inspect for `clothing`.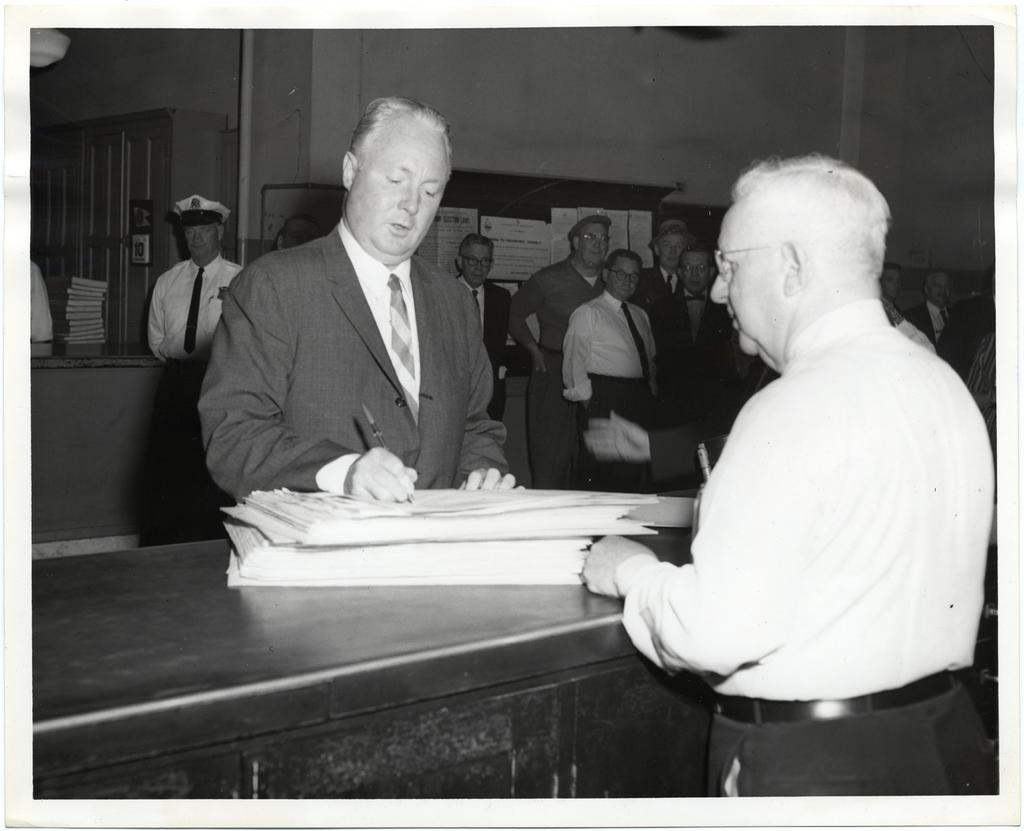
Inspection: (x1=449, y1=270, x2=529, y2=420).
